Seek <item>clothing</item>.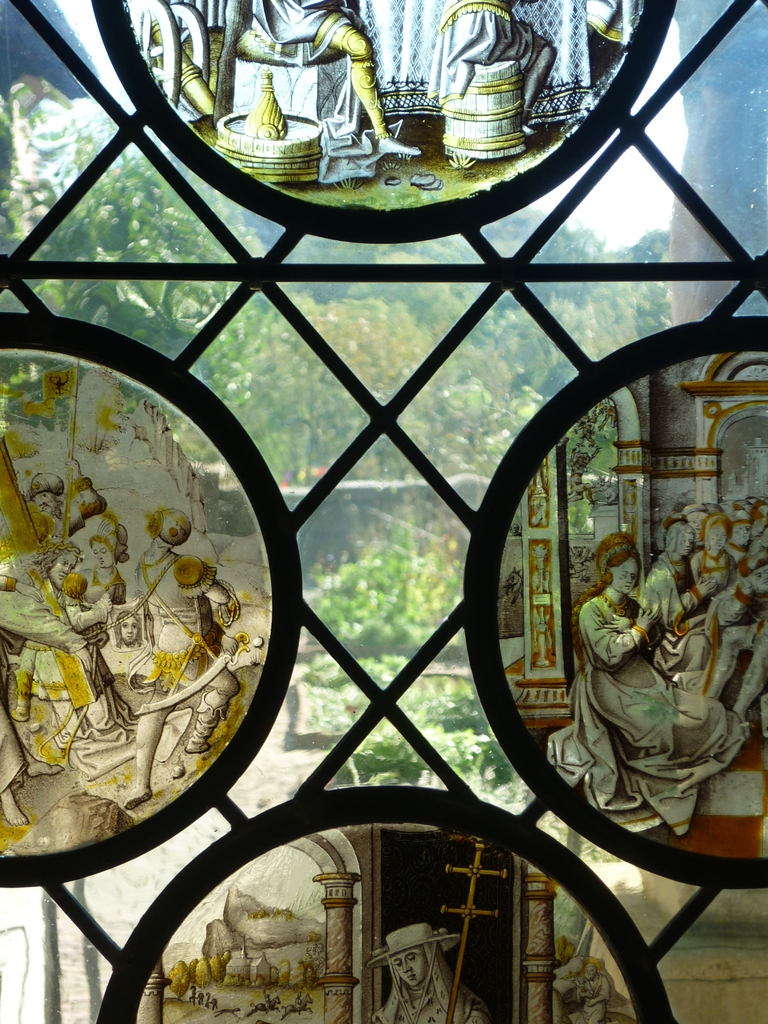
{"x1": 567, "y1": 543, "x2": 712, "y2": 852}.
